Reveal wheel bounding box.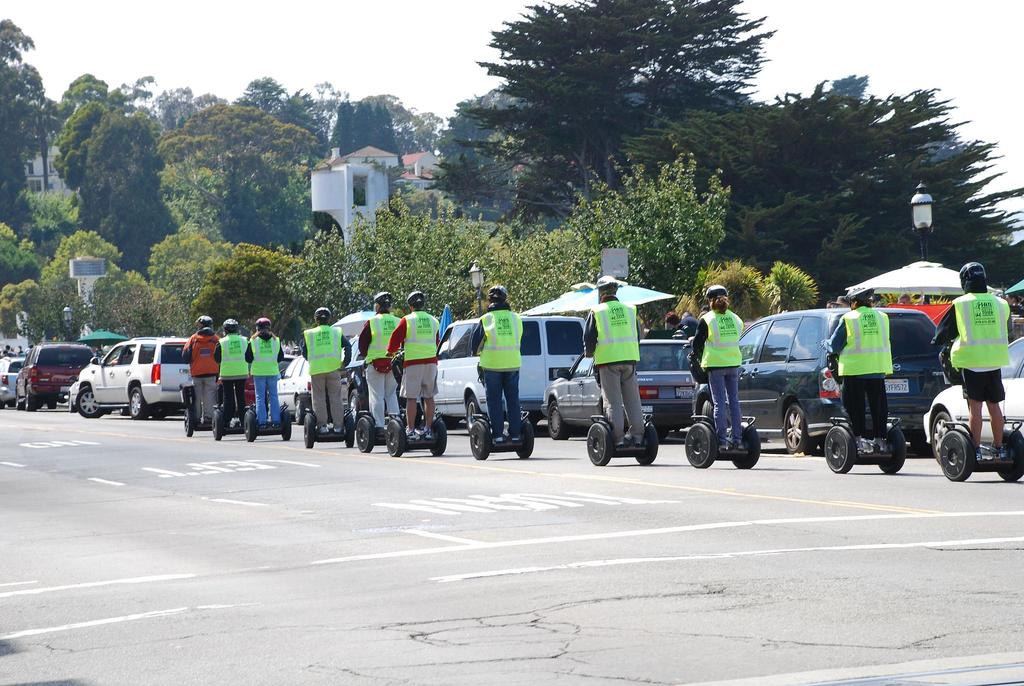
Revealed: bbox=(383, 418, 408, 458).
